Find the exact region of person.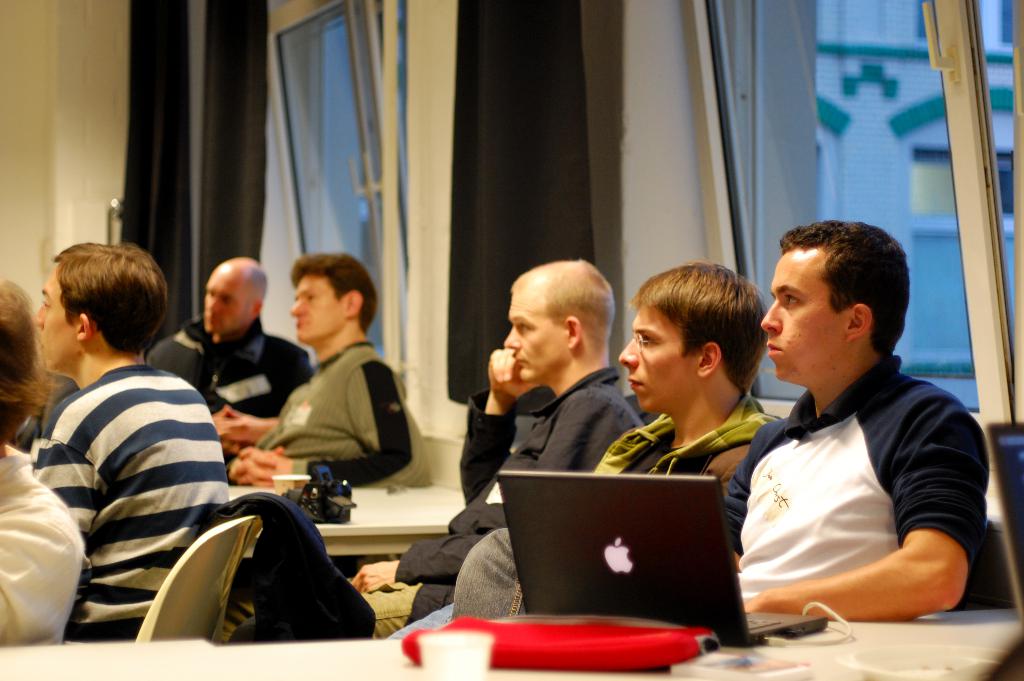
Exact region: 252,249,397,534.
